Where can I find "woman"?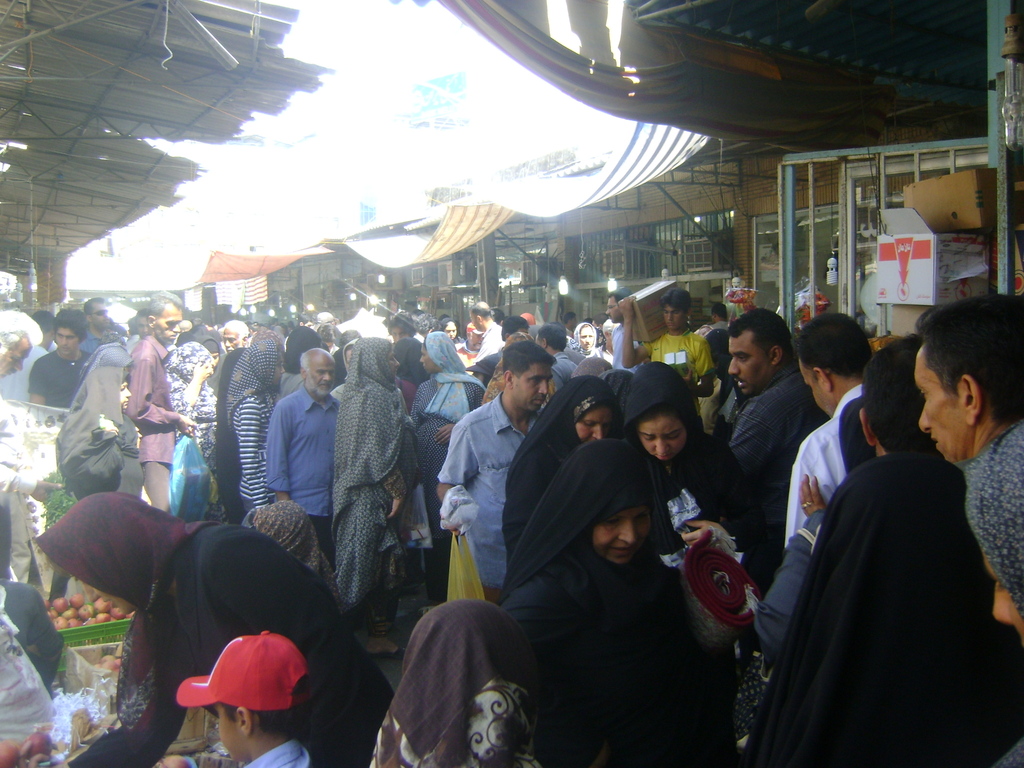
You can find it at box(323, 335, 417, 650).
